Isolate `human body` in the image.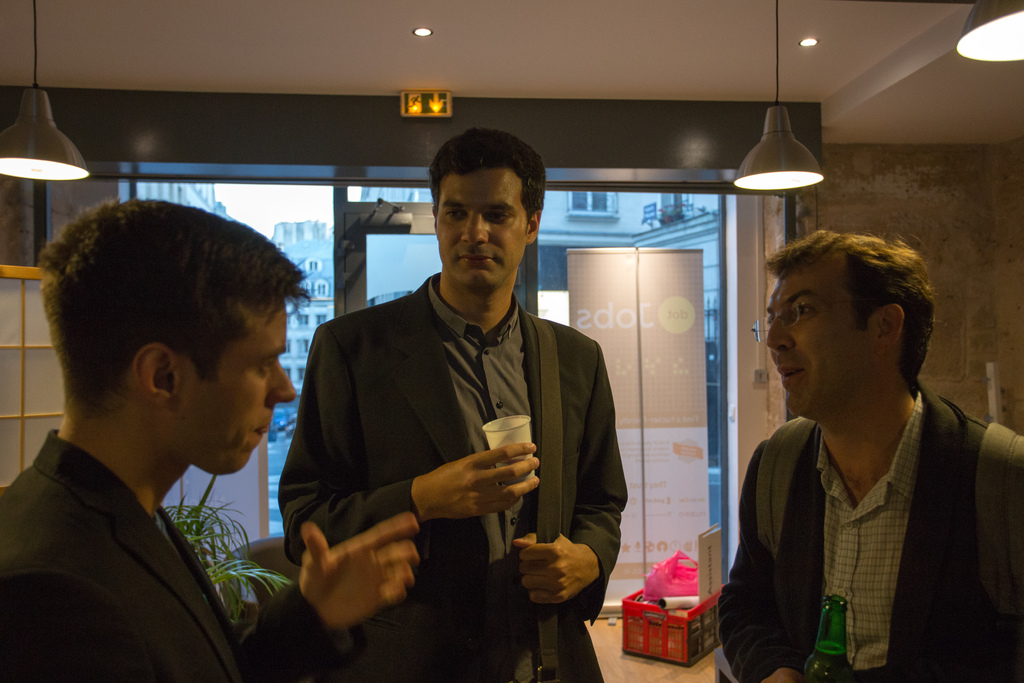
Isolated region: pyautogui.locateOnScreen(707, 375, 1023, 682).
